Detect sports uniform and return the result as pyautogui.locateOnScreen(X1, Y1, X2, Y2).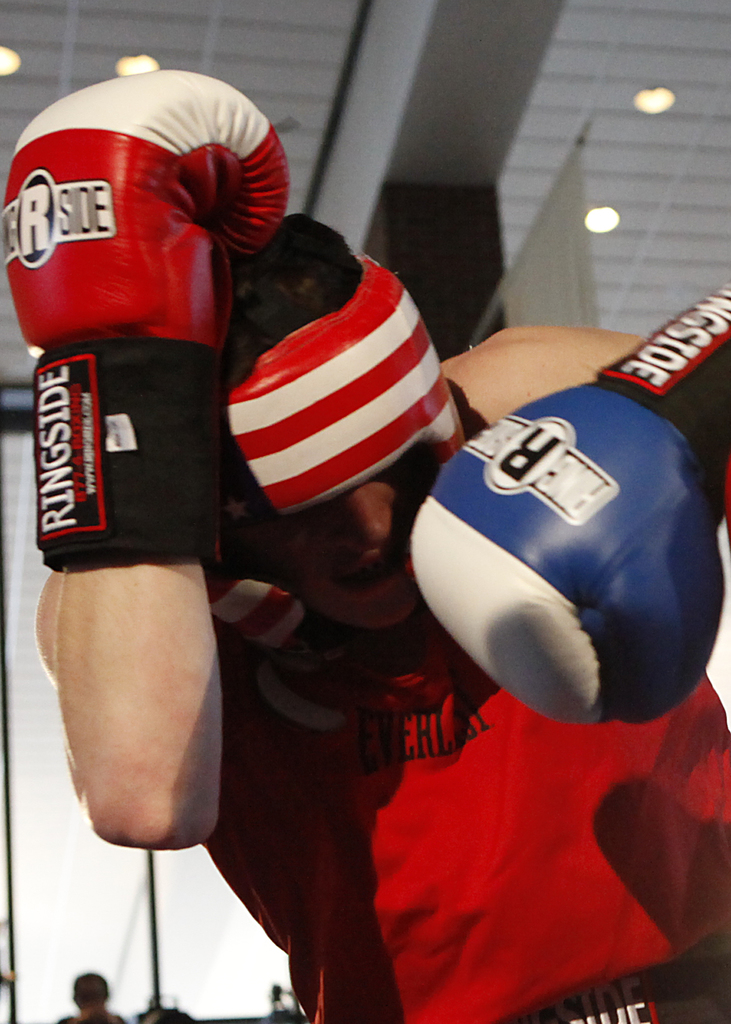
pyautogui.locateOnScreen(410, 284, 730, 730).
